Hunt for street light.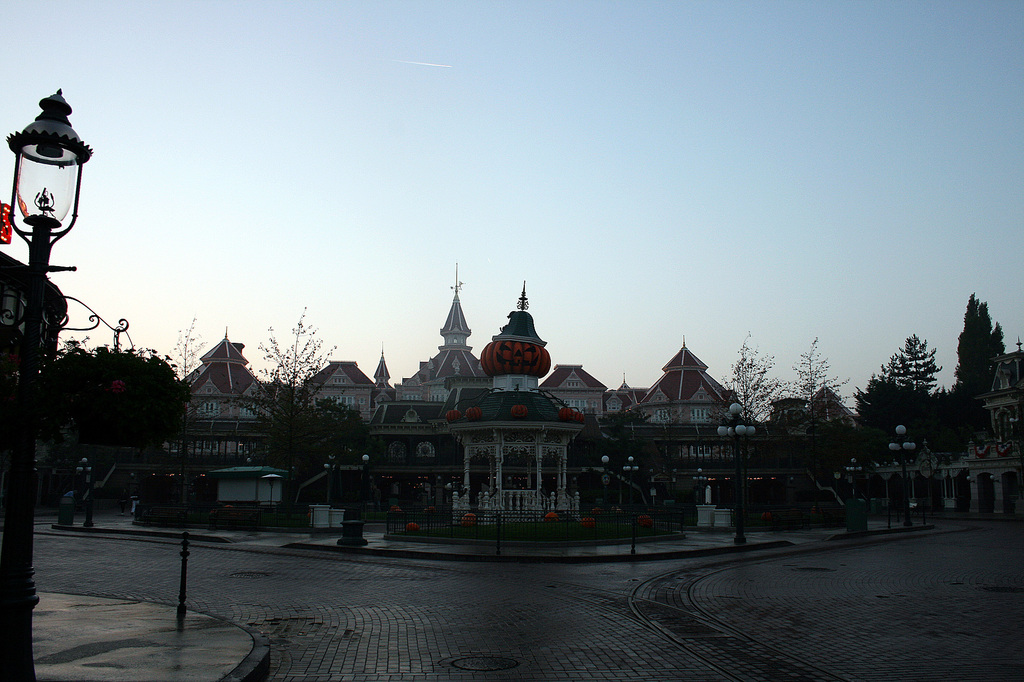
Hunted down at (840, 447, 868, 502).
